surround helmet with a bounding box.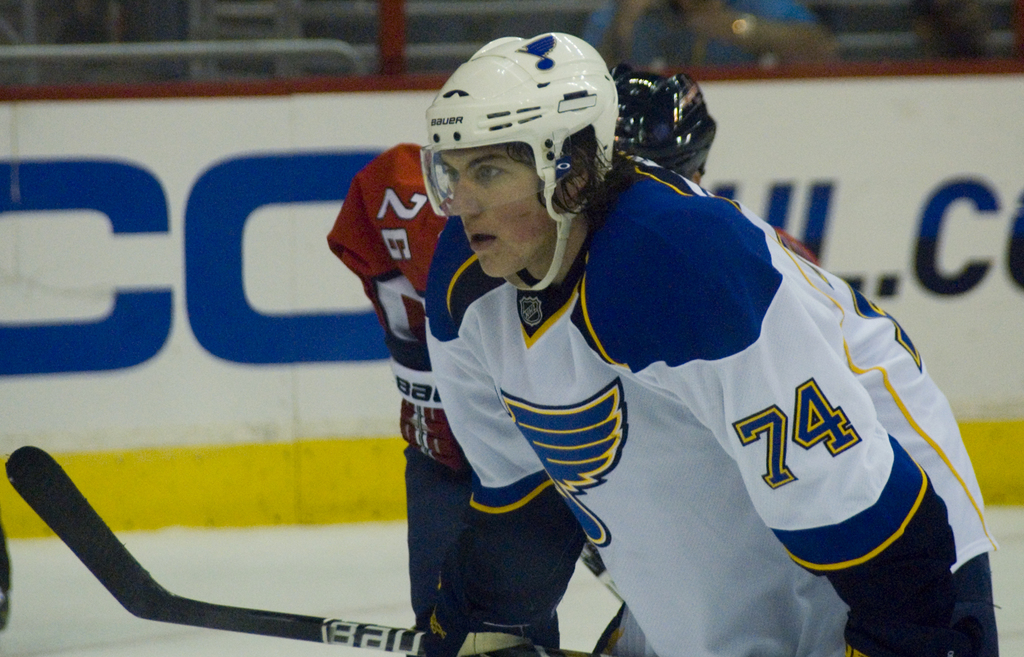
[left=424, top=28, right=632, bottom=279].
